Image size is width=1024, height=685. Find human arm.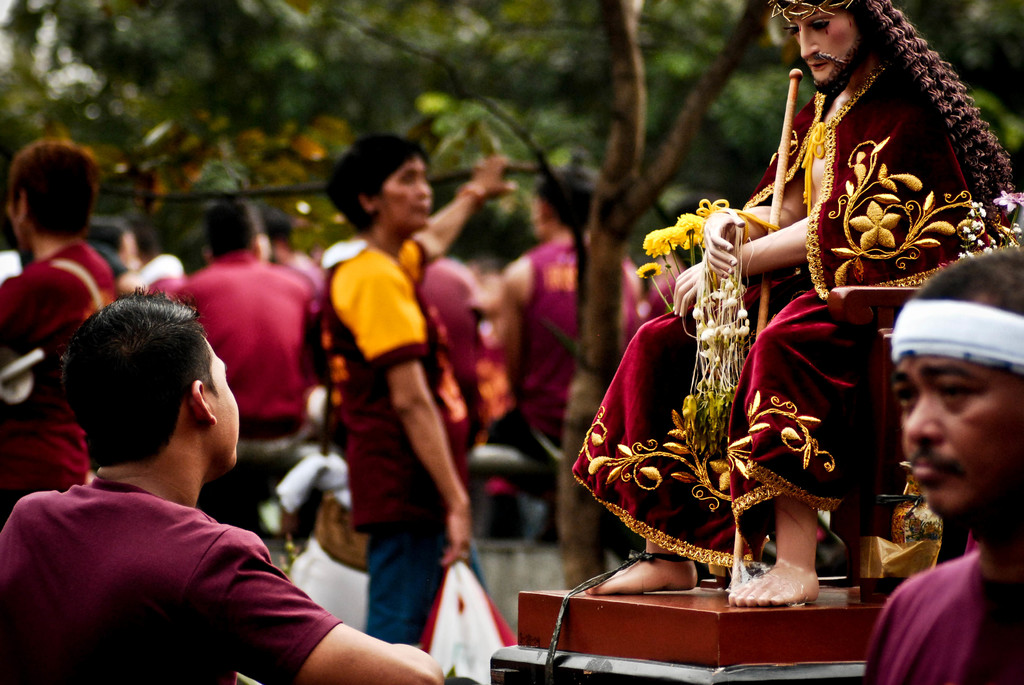
185,527,444,684.
